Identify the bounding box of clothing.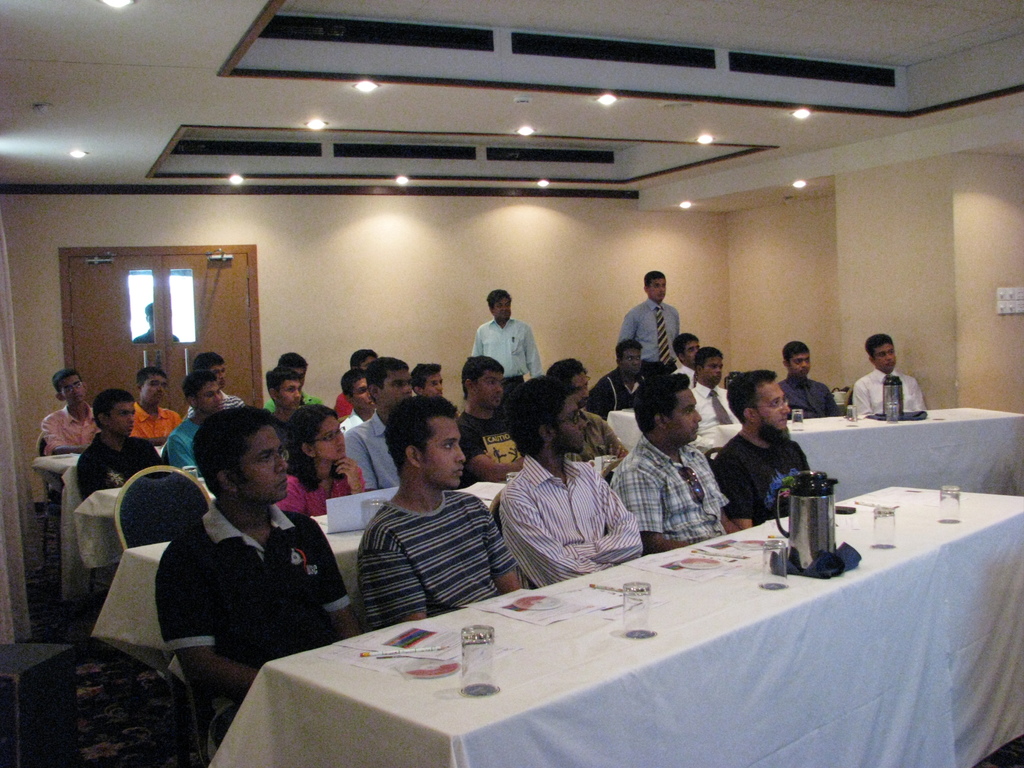
(left=777, top=375, right=836, bottom=419).
